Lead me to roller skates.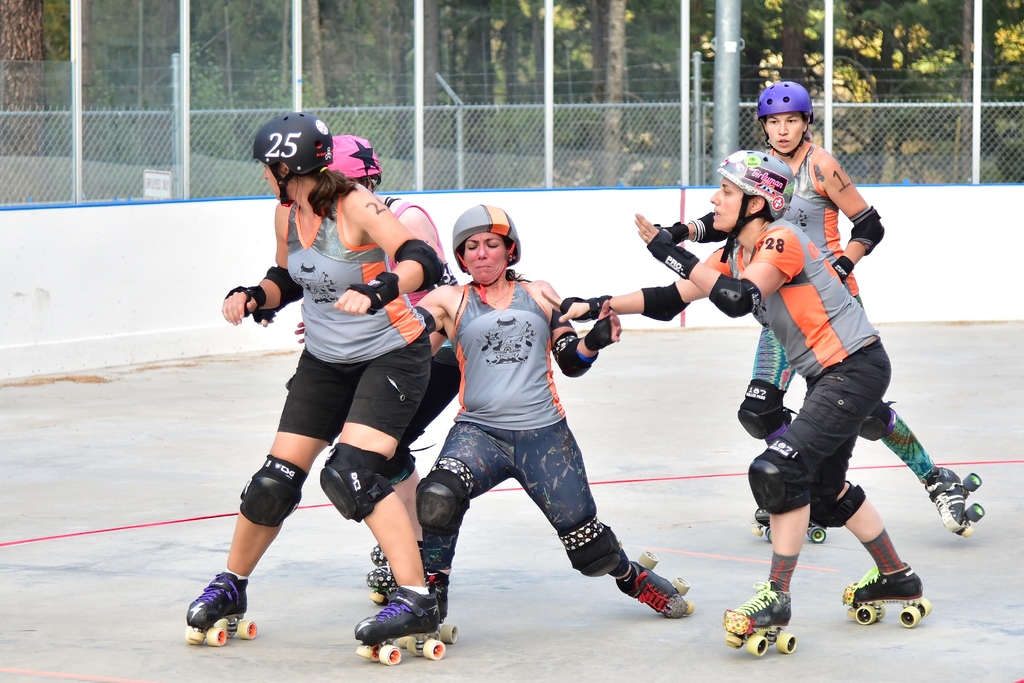
Lead to bbox(924, 464, 988, 535).
